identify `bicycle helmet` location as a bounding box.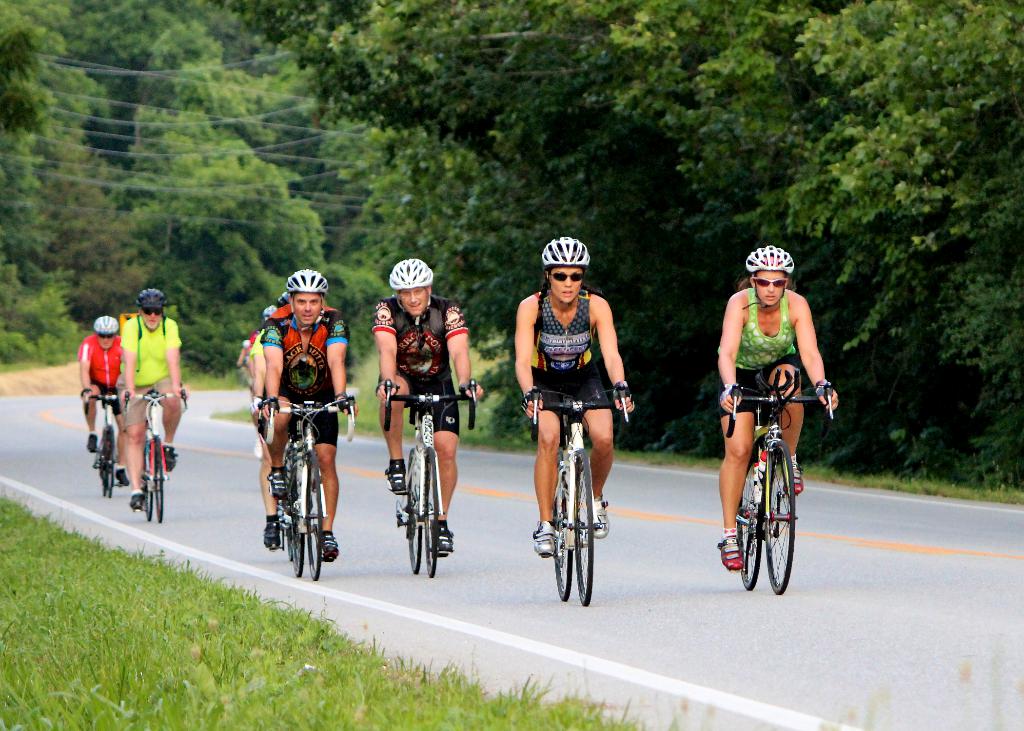
bbox=[93, 316, 120, 344].
